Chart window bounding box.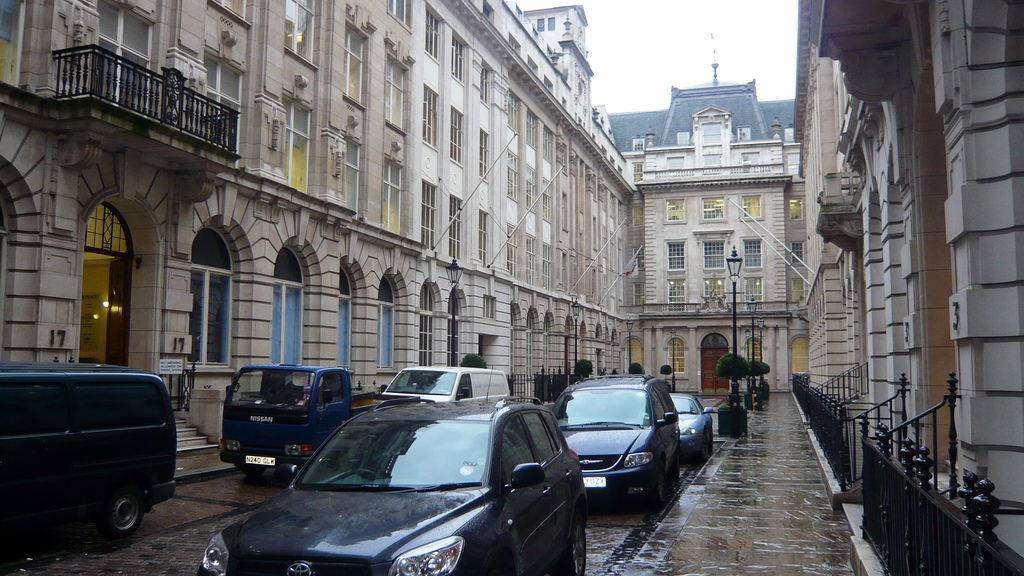
Charted: 674, 132, 690, 148.
